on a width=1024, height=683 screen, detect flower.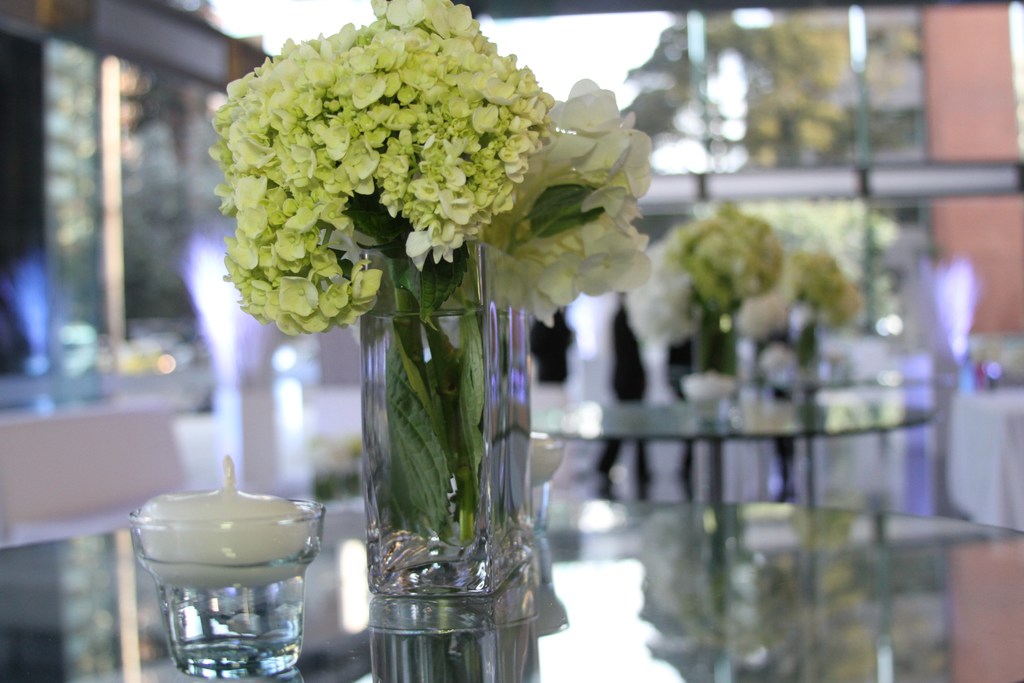
(left=210, top=0, right=561, bottom=333).
